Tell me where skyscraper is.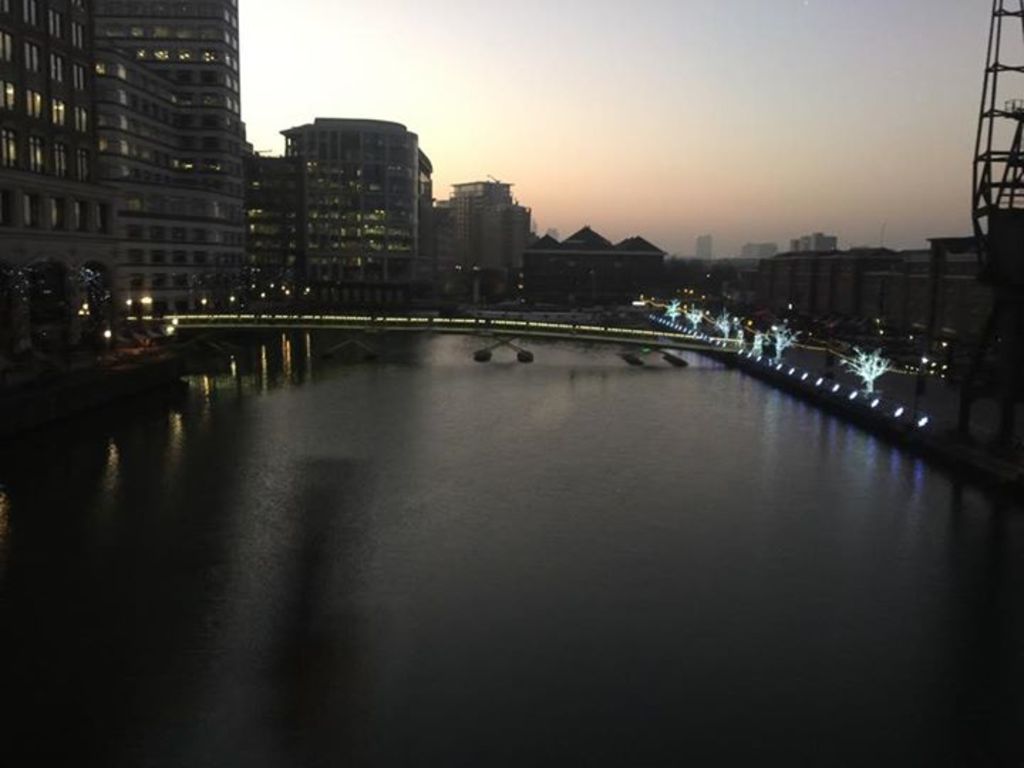
skyscraper is at 13:3:293:319.
